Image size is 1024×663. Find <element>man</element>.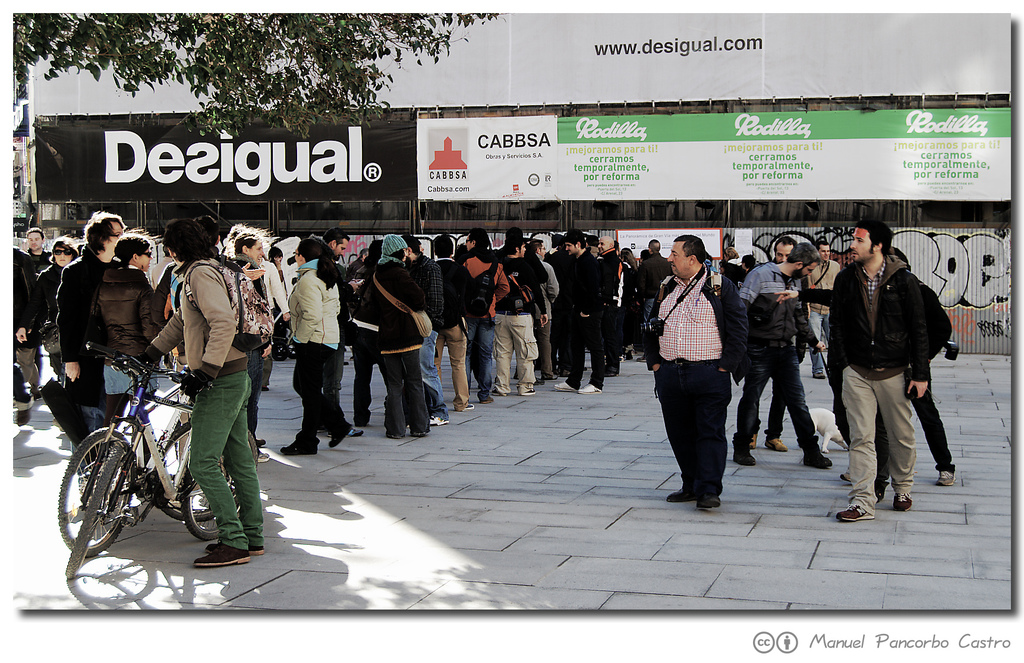
(left=491, top=234, right=552, bottom=394).
